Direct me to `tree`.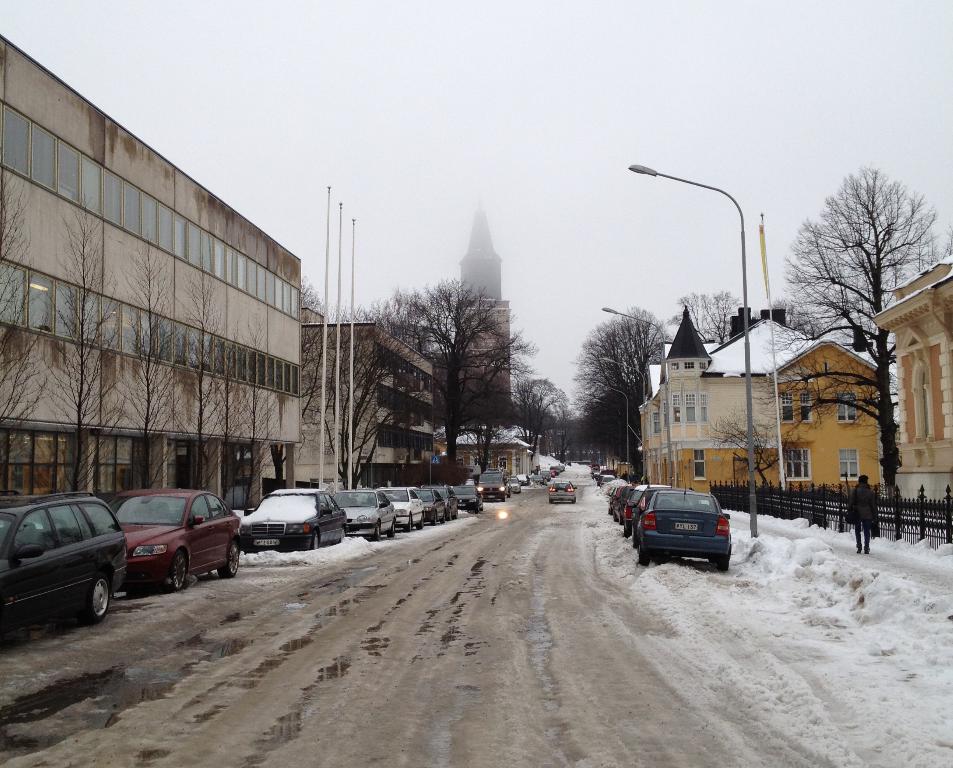
Direction: (x1=669, y1=283, x2=744, y2=347).
